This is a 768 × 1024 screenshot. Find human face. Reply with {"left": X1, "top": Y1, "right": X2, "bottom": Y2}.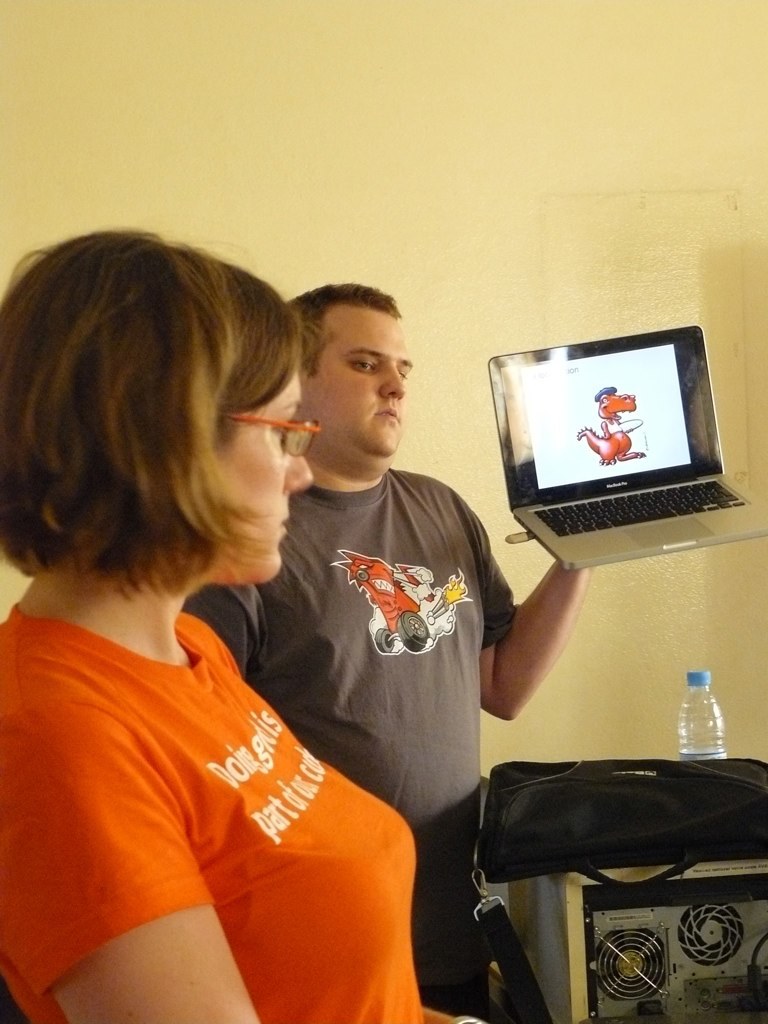
{"left": 215, "top": 366, "right": 314, "bottom": 579}.
